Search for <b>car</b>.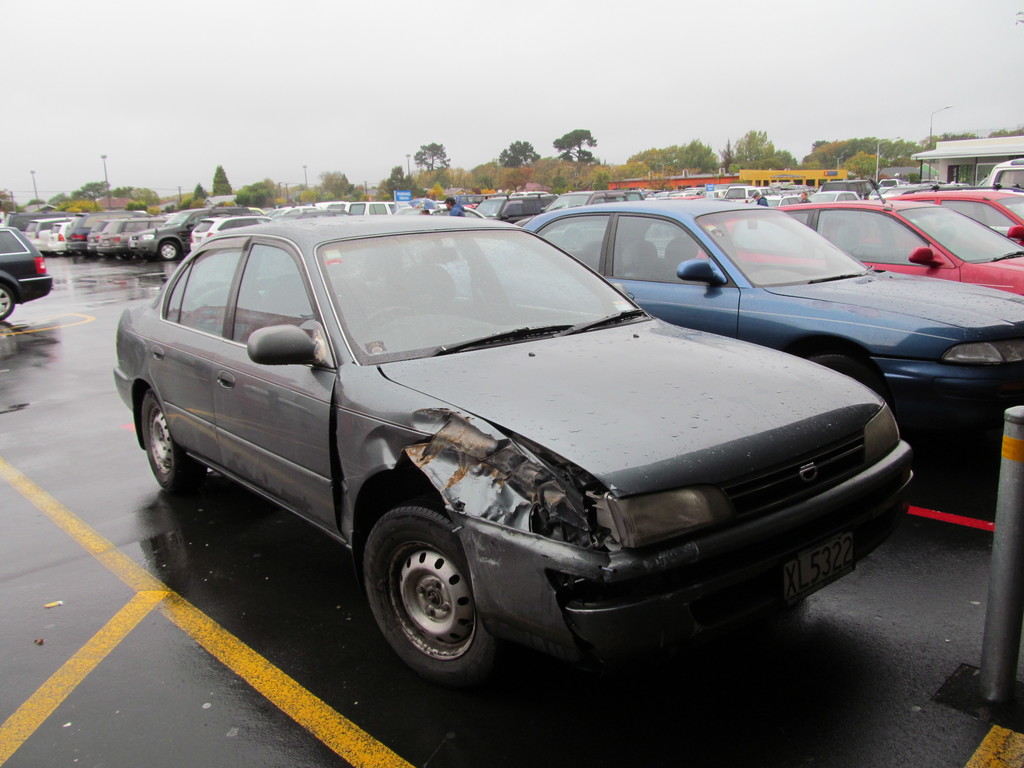
Found at [679,198,1023,302].
